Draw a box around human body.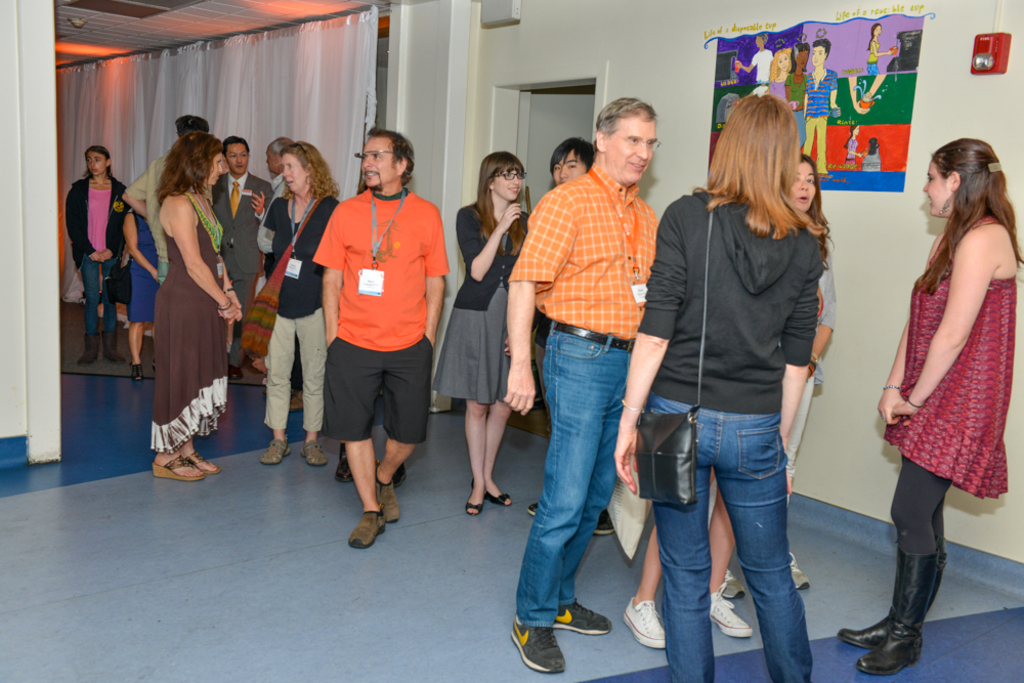
detection(629, 147, 839, 645).
